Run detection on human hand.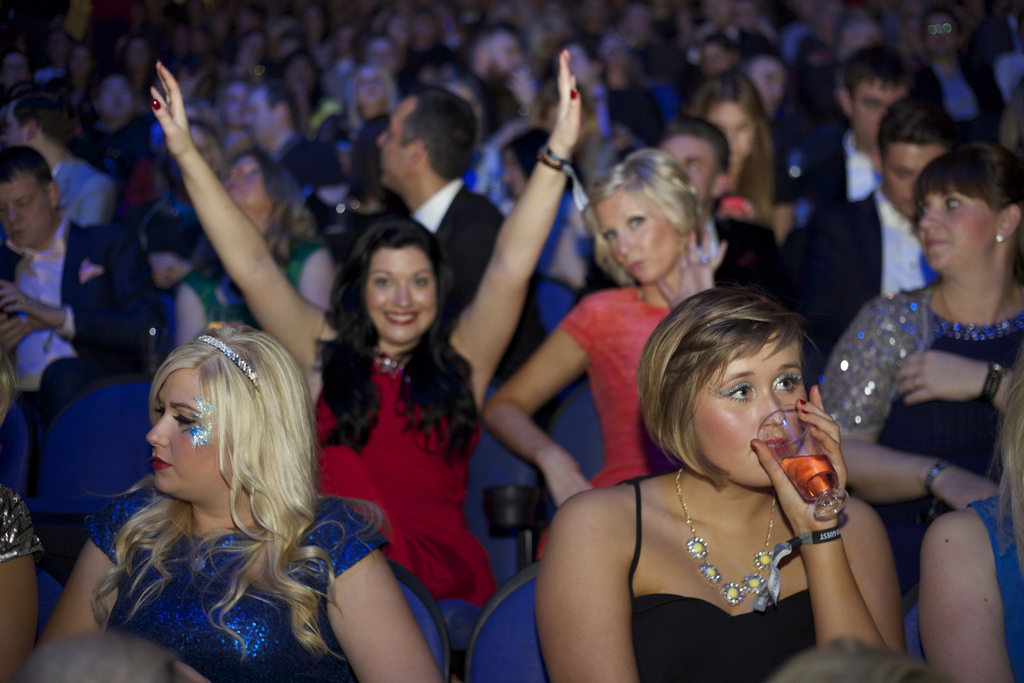
Result: <region>929, 462, 1002, 514</region>.
